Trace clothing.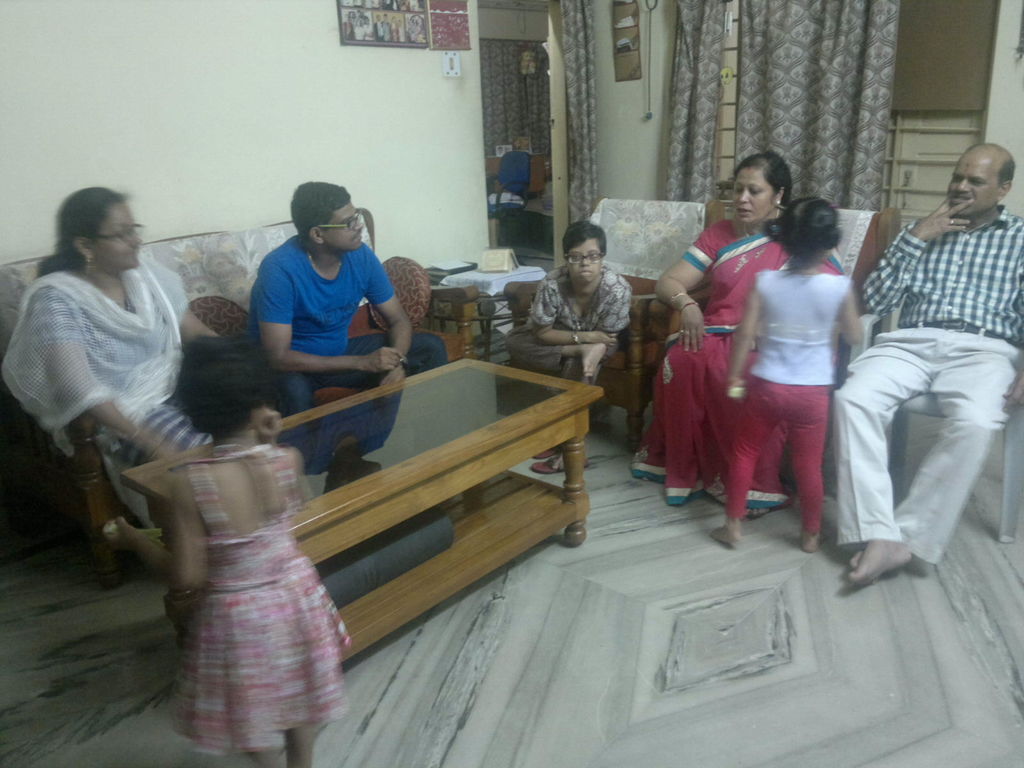
Traced to [168,436,355,756].
